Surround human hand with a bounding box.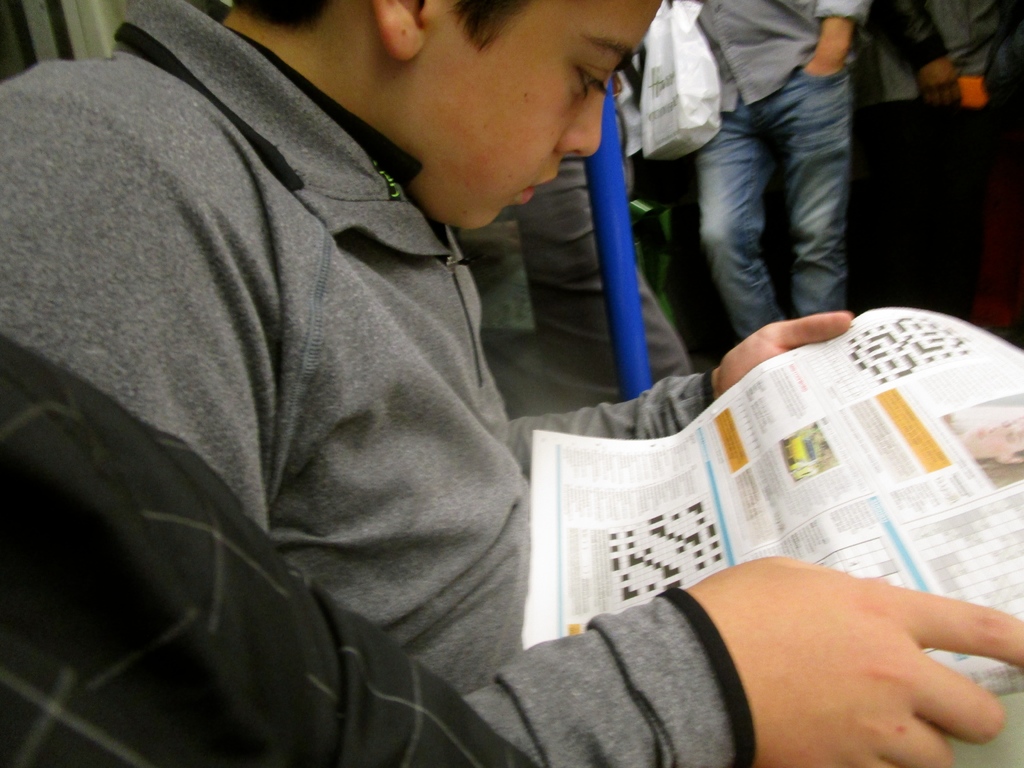
x1=919, y1=56, x2=965, y2=109.
